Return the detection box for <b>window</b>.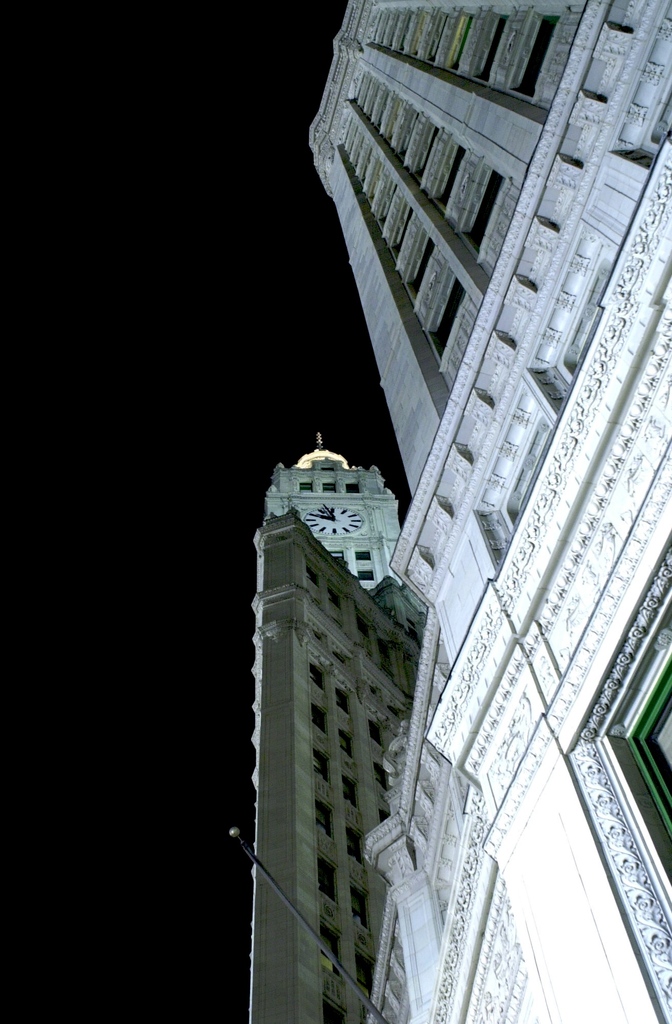
detection(318, 993, 353, 1023).
